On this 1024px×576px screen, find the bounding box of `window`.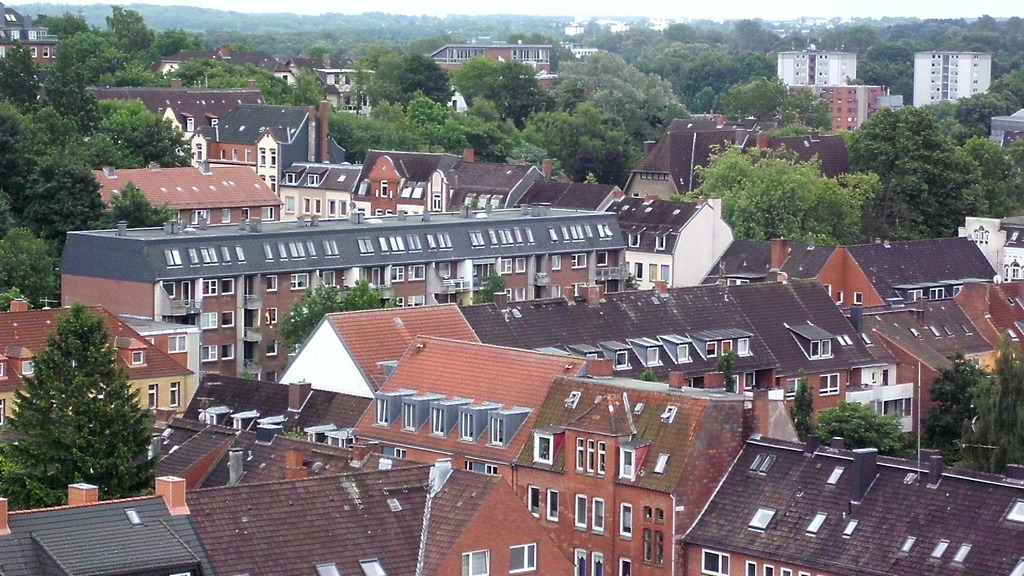
Bounding box: 644, 531, 650, 561.
